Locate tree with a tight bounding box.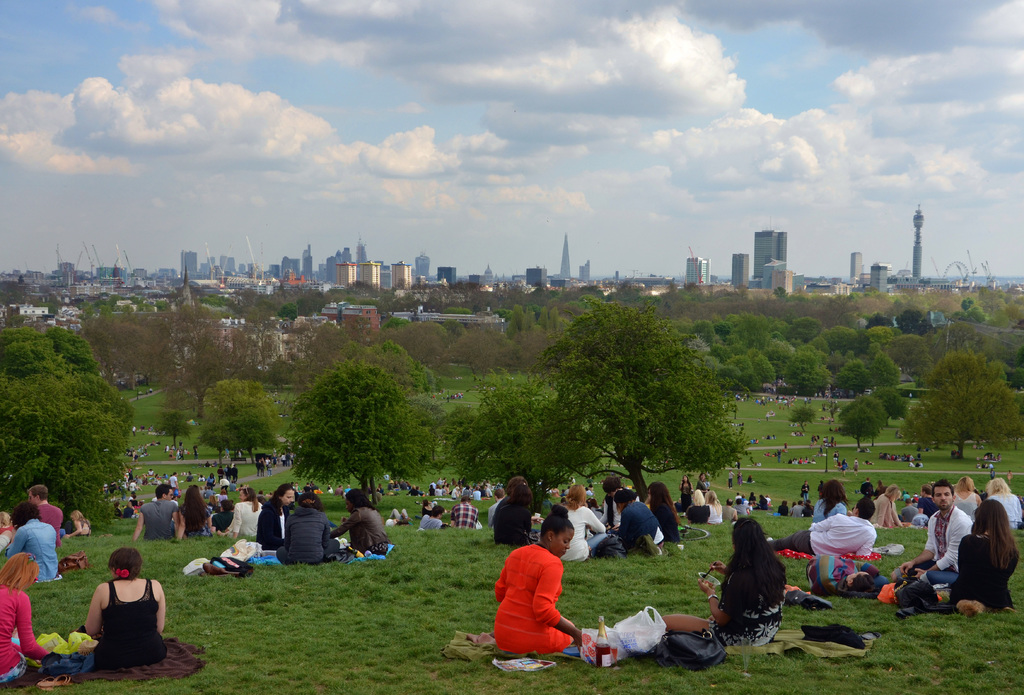
8, 311, 133, 532.
